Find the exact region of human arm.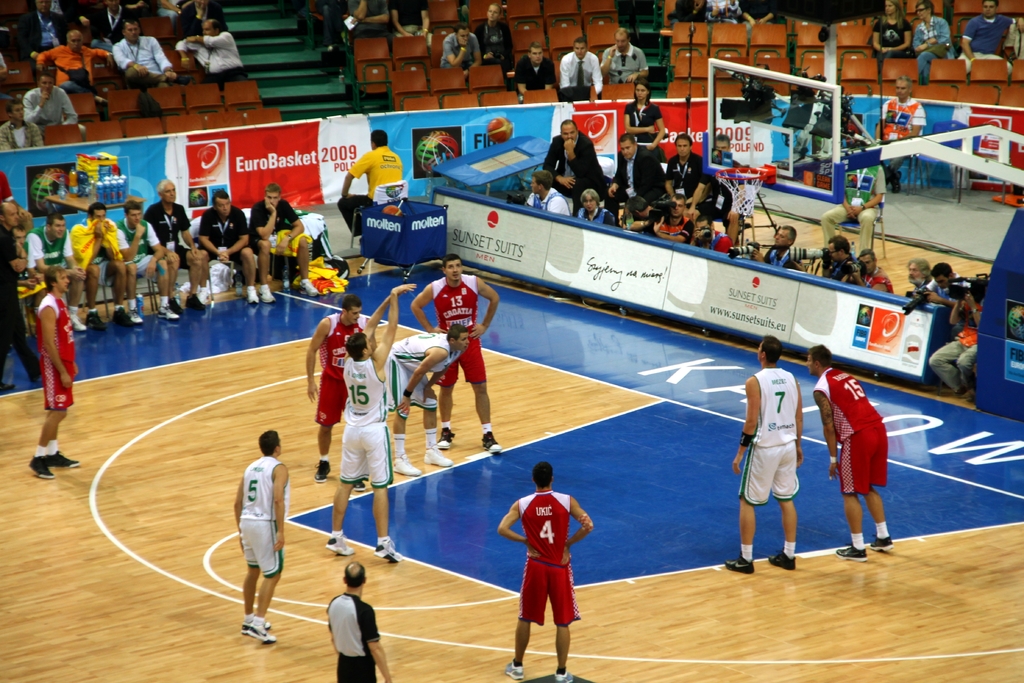
Exact region: bbox=(38, 47, 55, 69).
